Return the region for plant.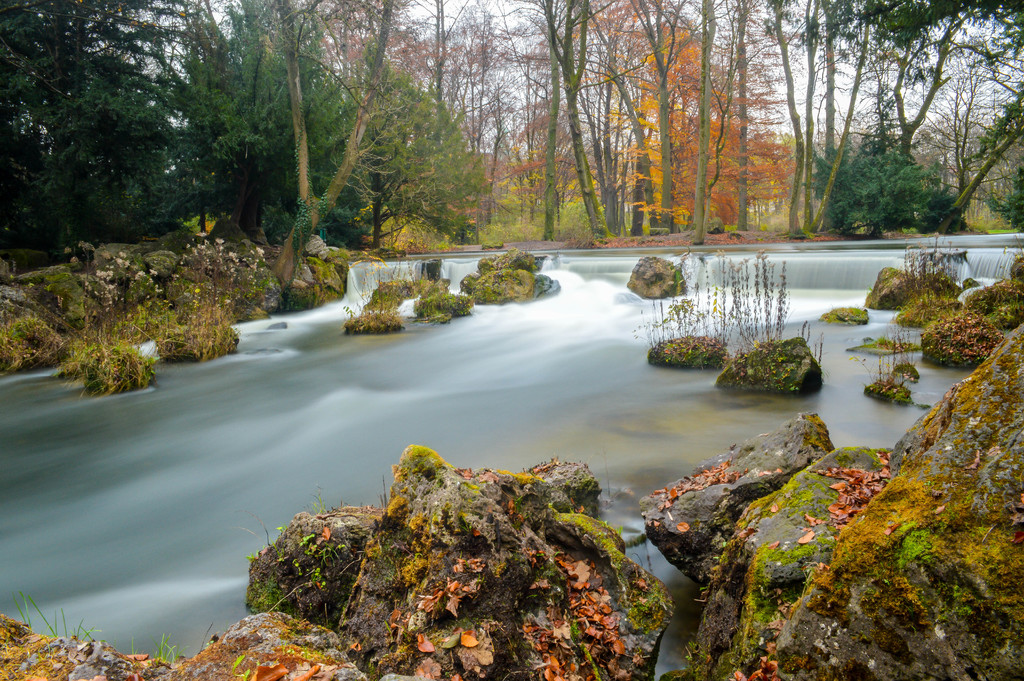
<box>304,484,329,517</box>.
